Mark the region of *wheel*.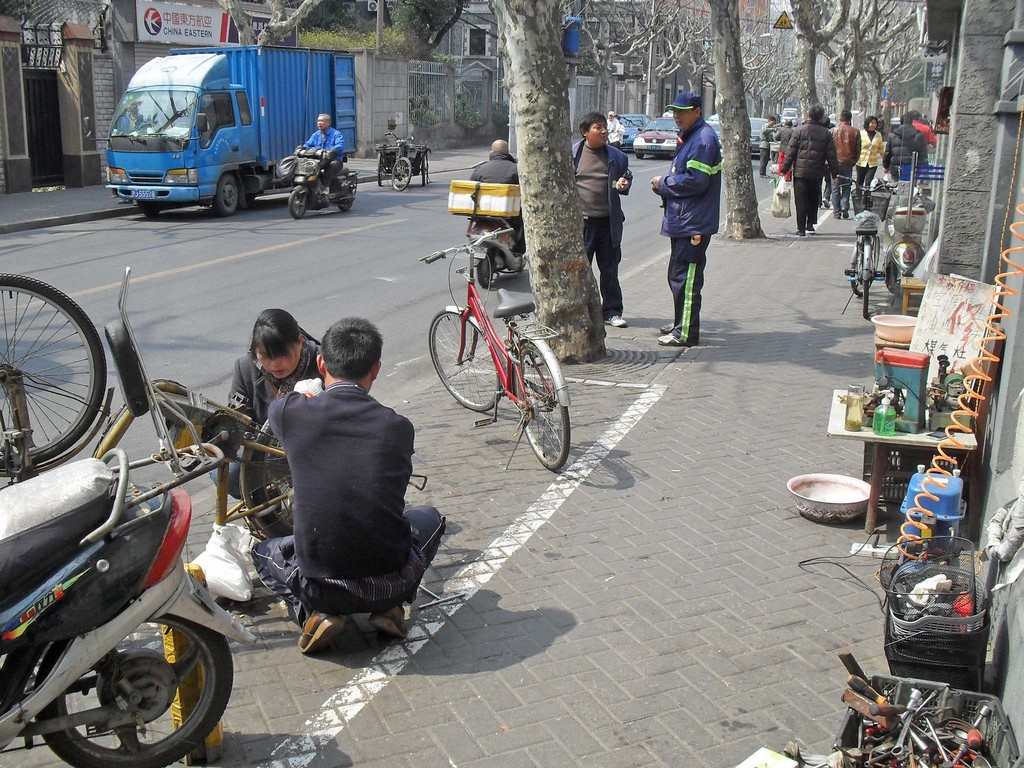
Region: crop(847, 247, 877, 295).
